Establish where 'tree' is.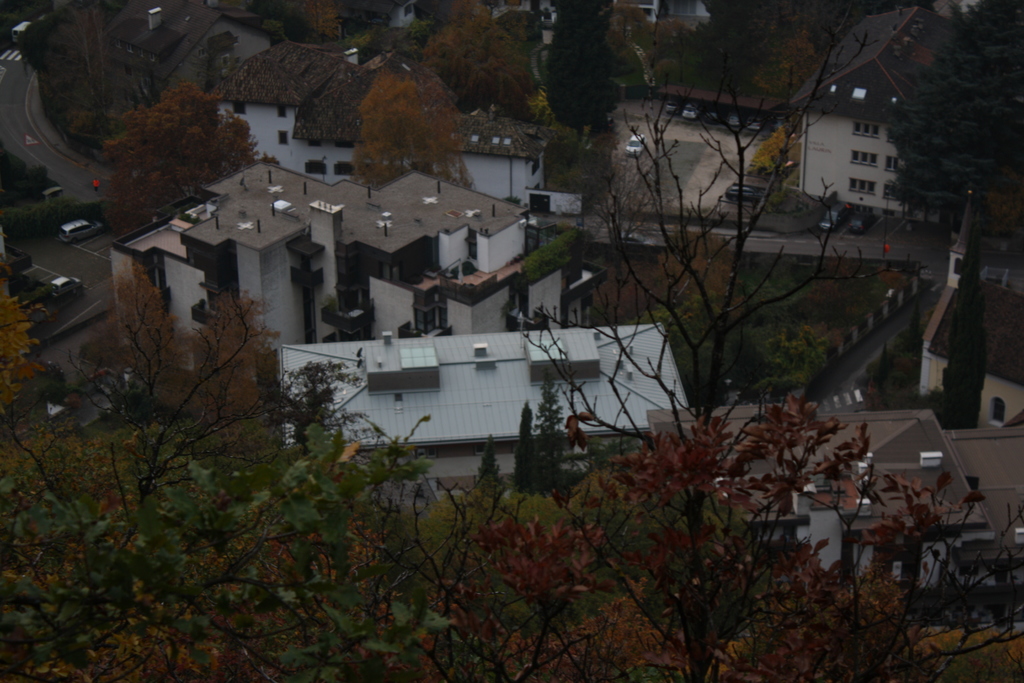
Established at crop(266, 358, 366, 457).
